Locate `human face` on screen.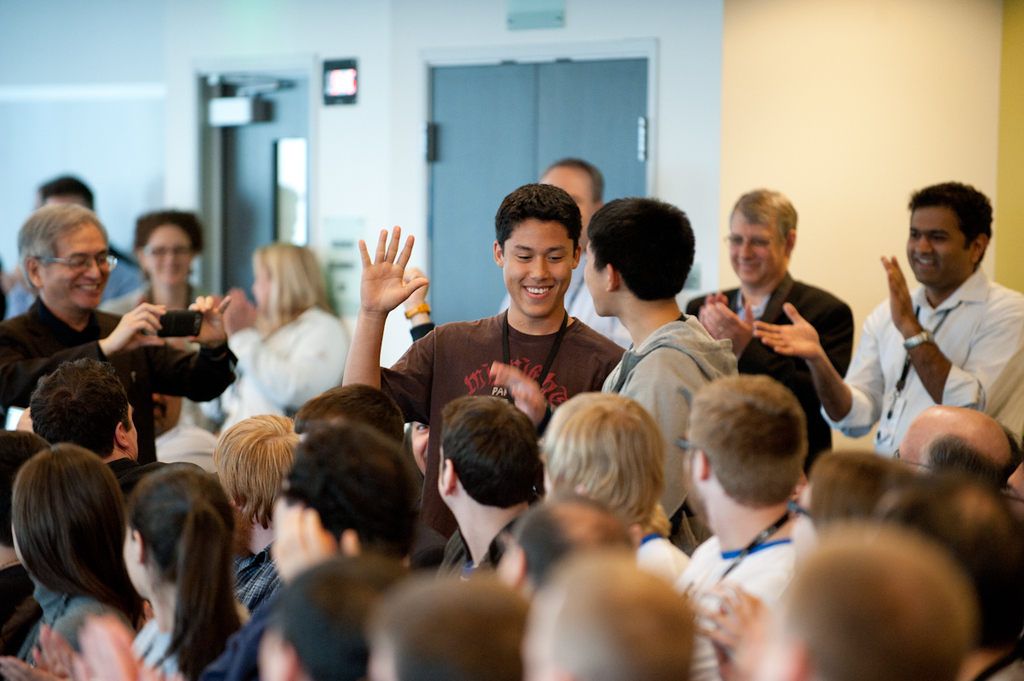
On screen at (44, 218, 112, 308).
